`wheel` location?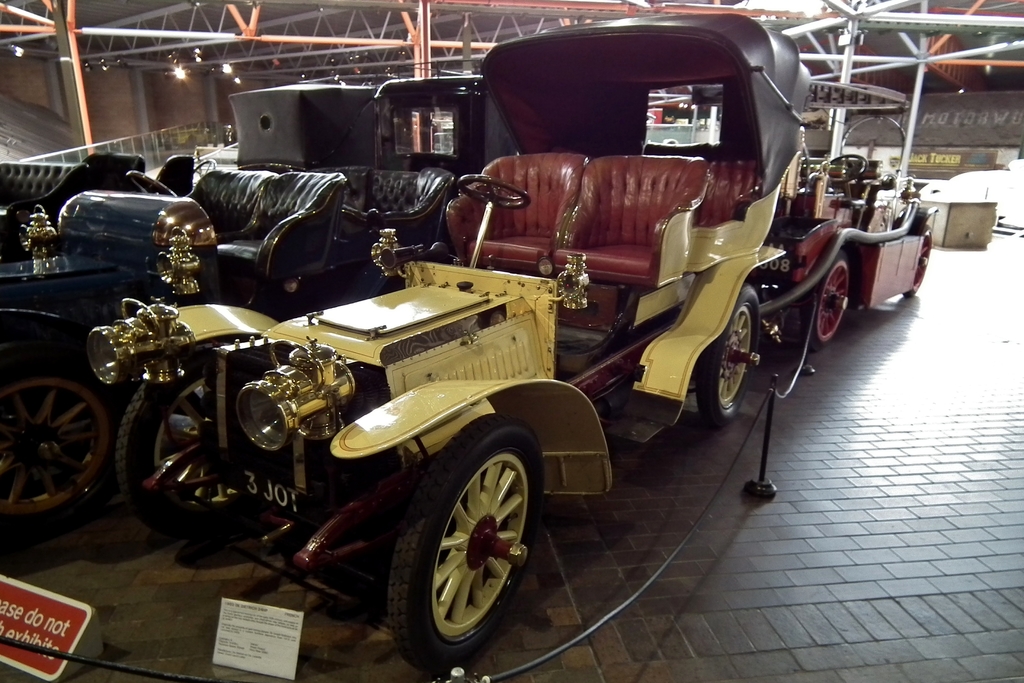
<box>894,218,939,302</box>
